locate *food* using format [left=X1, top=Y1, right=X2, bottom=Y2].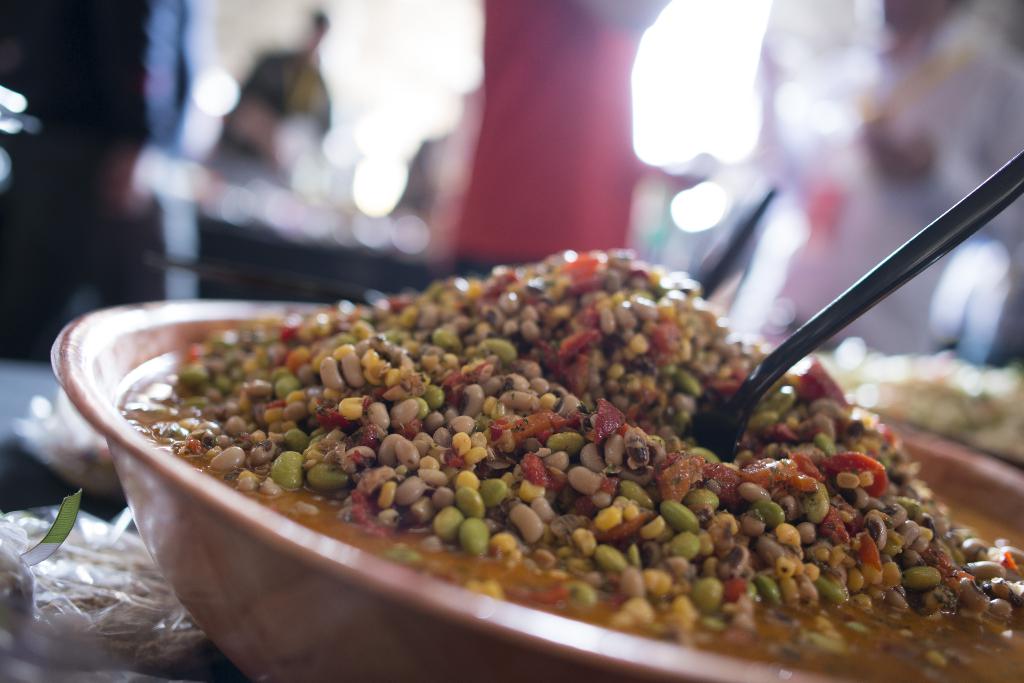
[left=131, top=250, right=906, bottom=601].
